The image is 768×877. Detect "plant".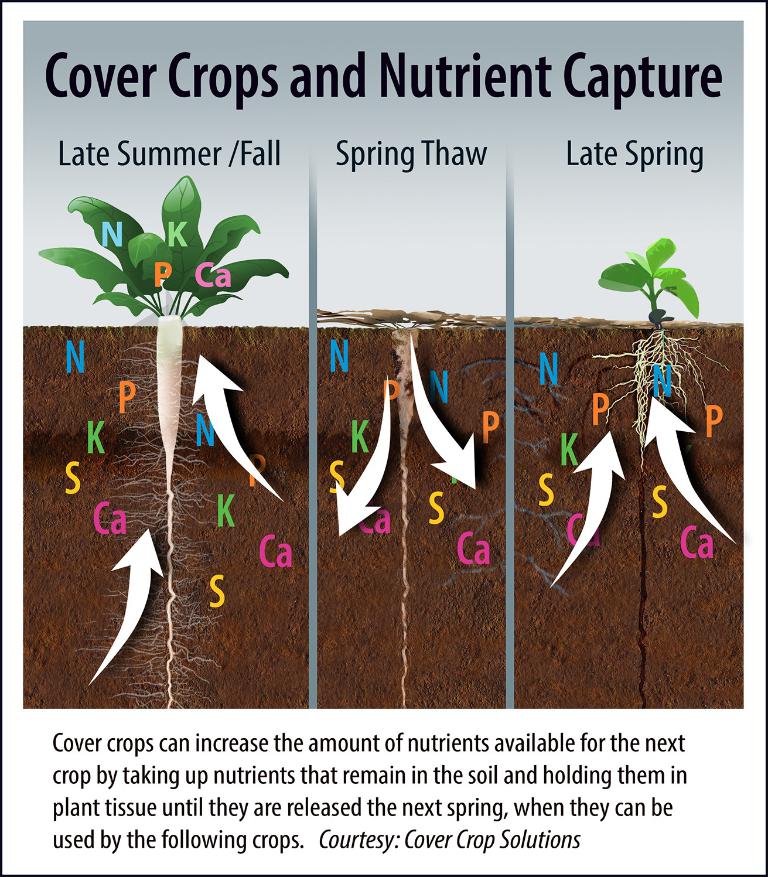
Detection: (x1=39, y1=175, x2=291, y2=711).
